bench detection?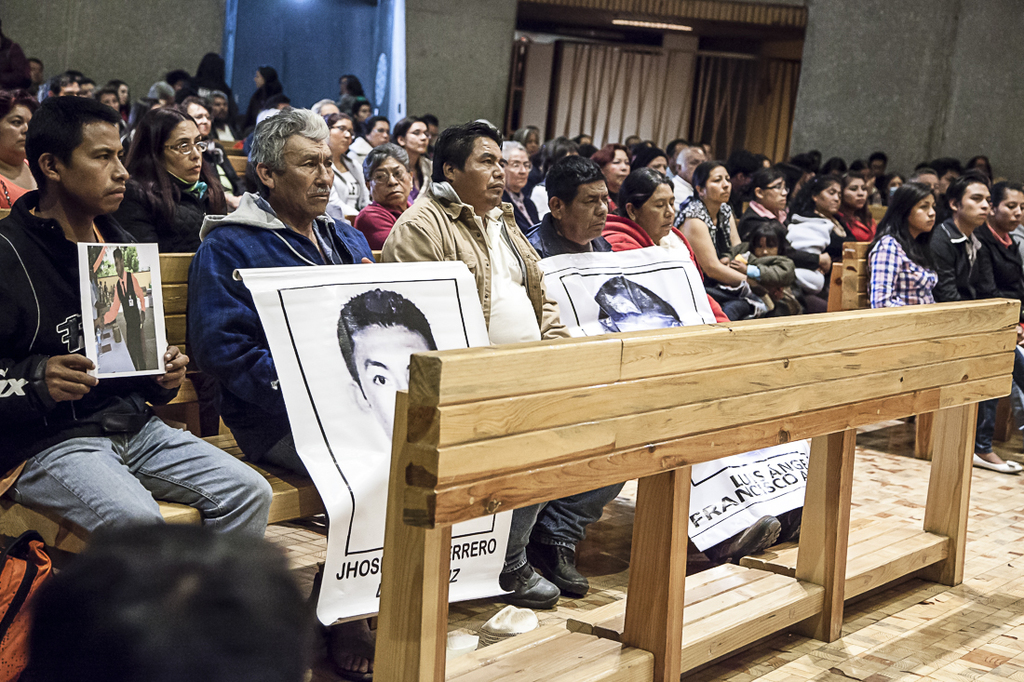
(0, 249, 320, 554)
